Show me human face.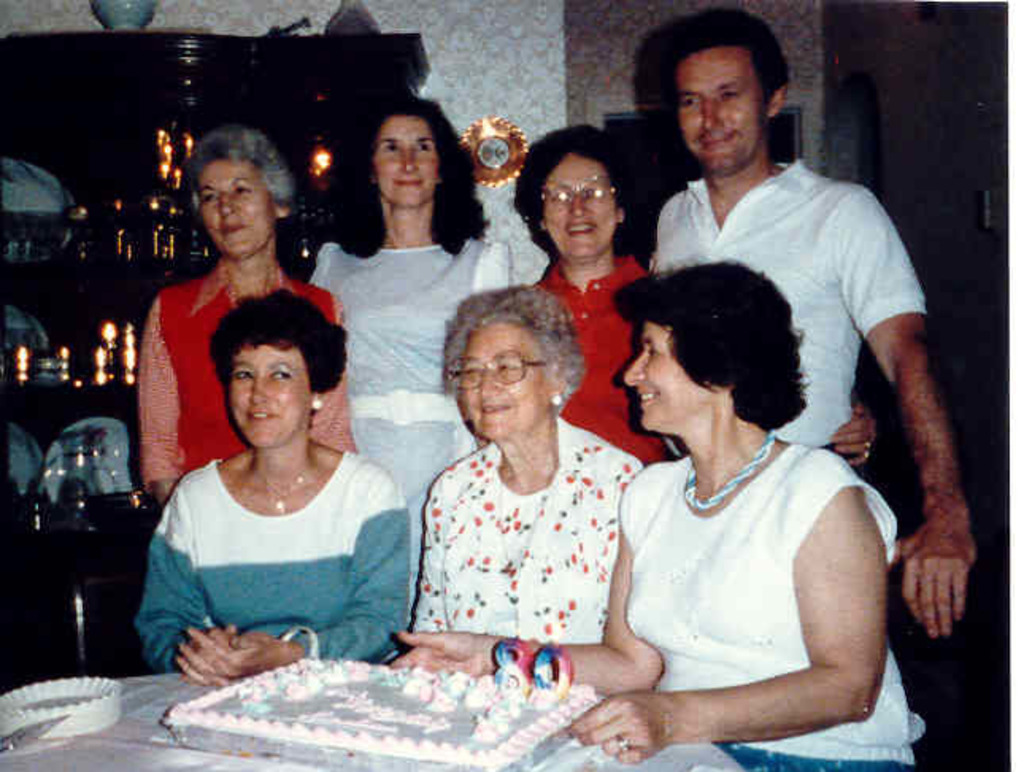
human face is here: 194, 165, 257, 254.
